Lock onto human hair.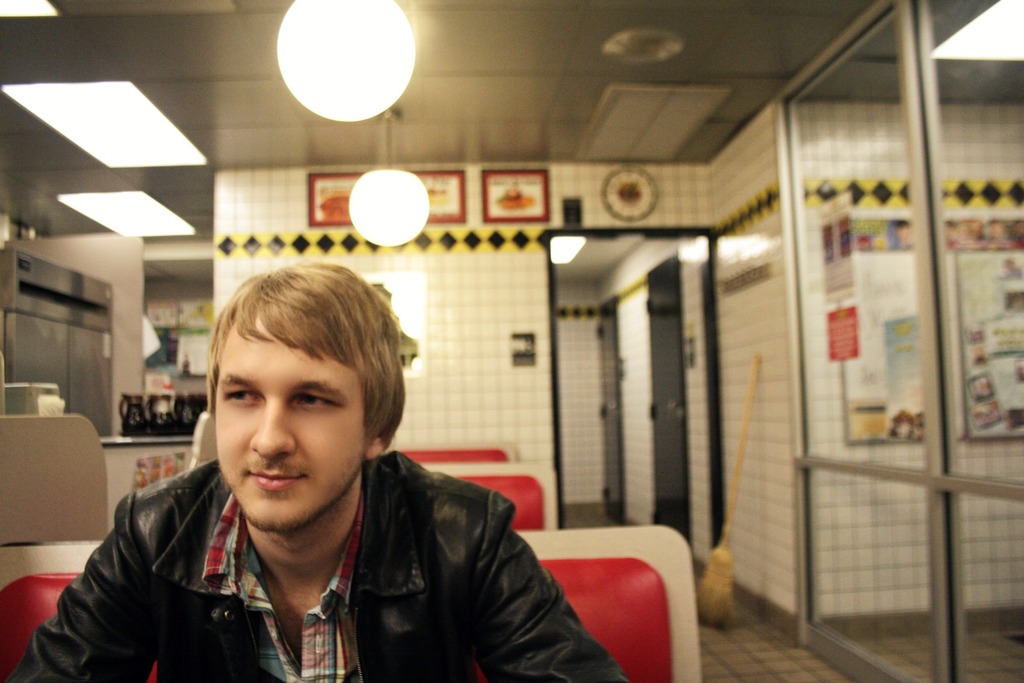
Locked: 202, 261, 410, 453.
